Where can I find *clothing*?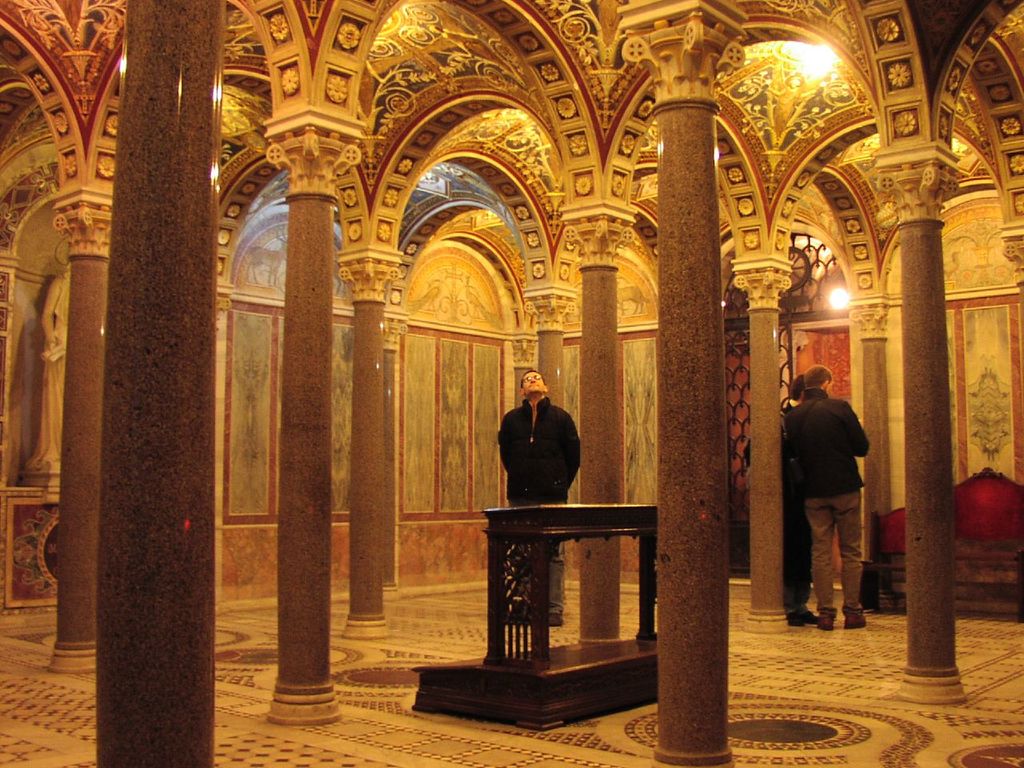
You can find it at bbox(495, 394, 586, 618).
